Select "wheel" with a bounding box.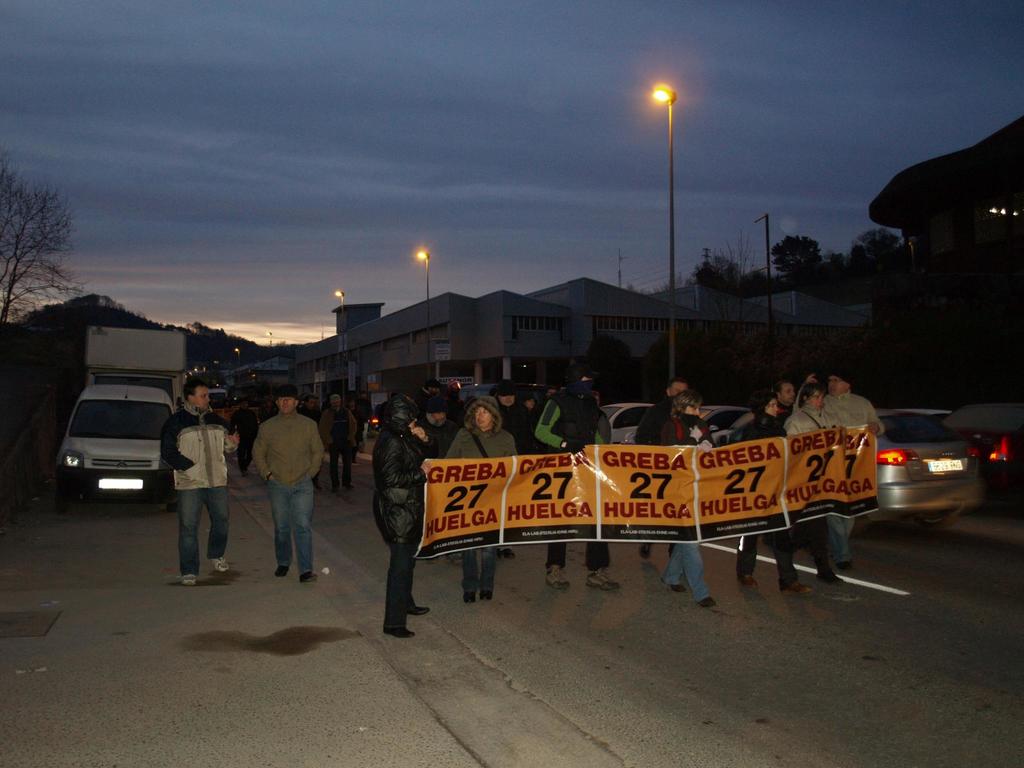
select_region(56, 500, 70, 512).
